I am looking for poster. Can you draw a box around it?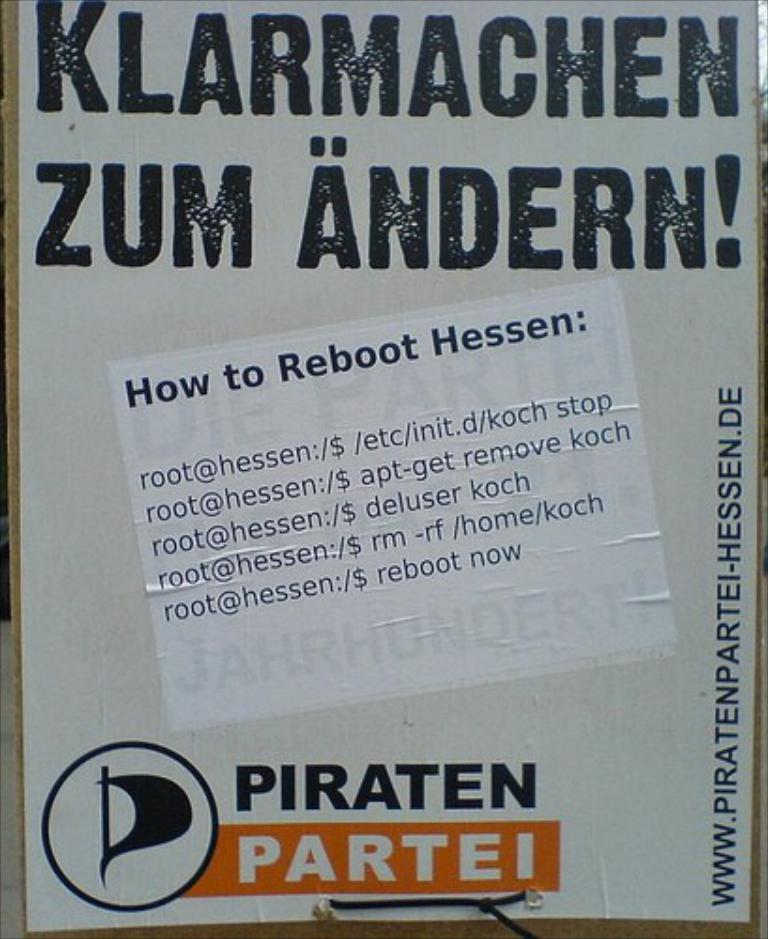
Sure, the bounding box is left=19, top=0, right=766, bottom=933.
